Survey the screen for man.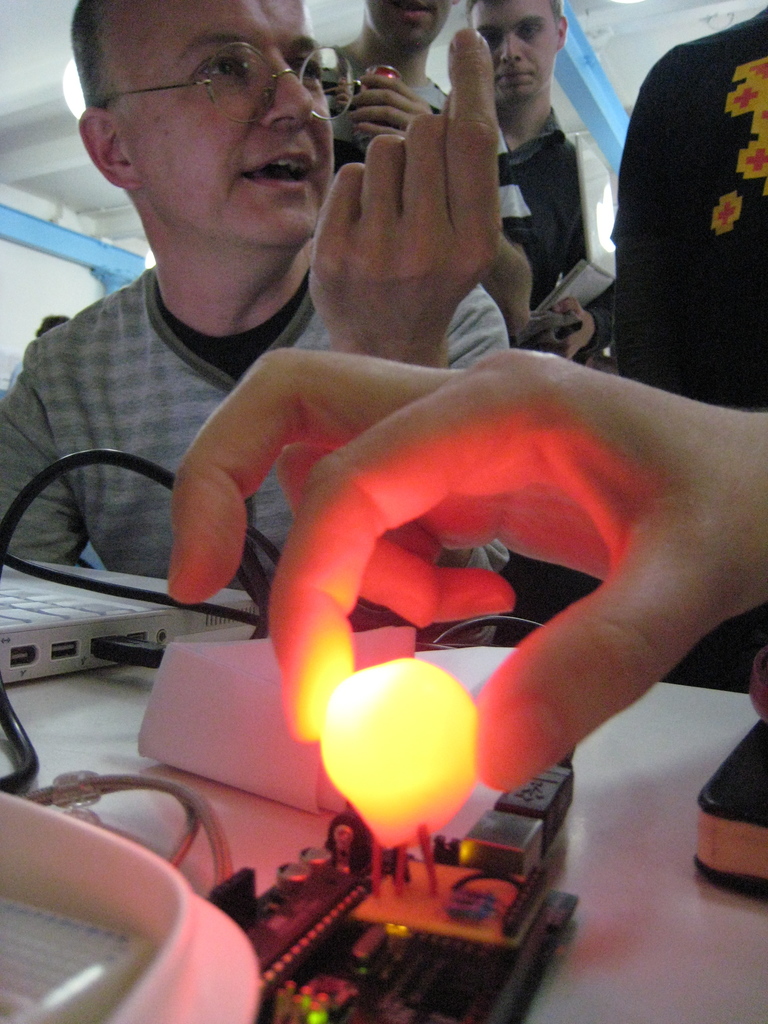
Survey found: [x1=455, y1=0, x2=602, y2=380].
